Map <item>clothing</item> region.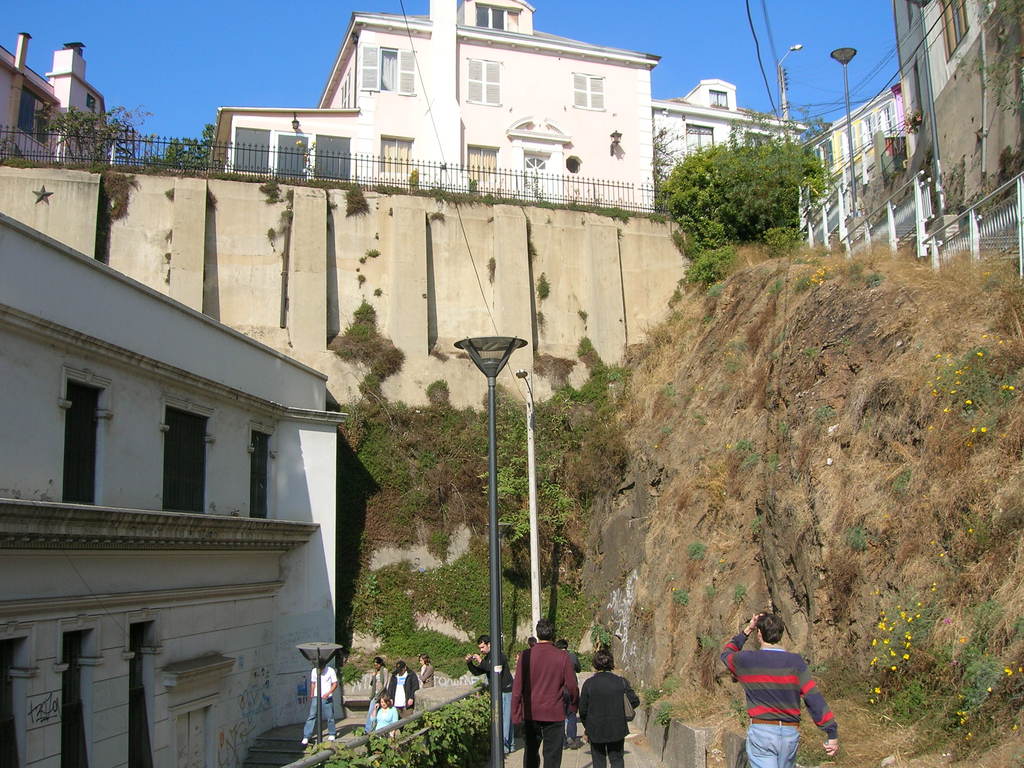
Mapped to l=582, t=667, r=643, b=767.
